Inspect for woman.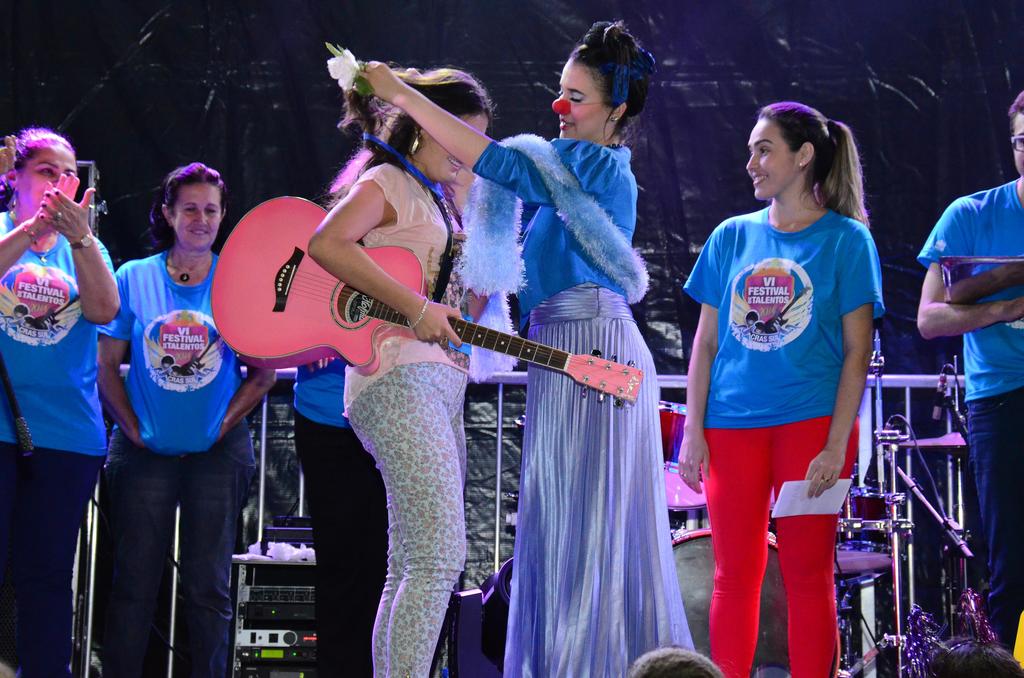
Inspection: 95 150 278 677.
